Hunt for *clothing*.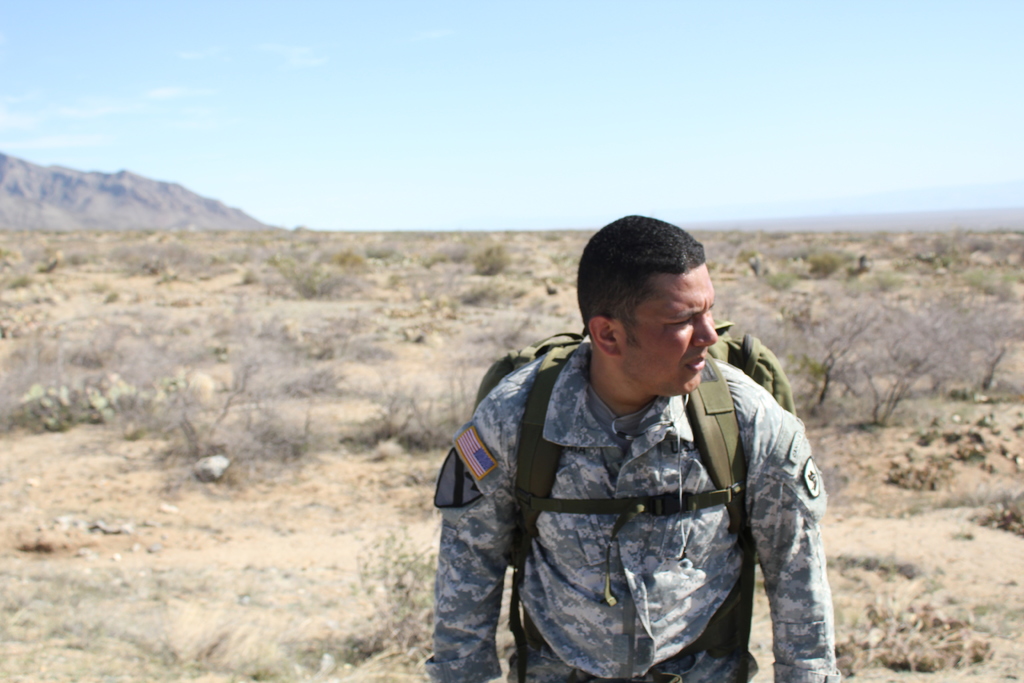
Hunted down at rect(428, 339, 847, 682).
